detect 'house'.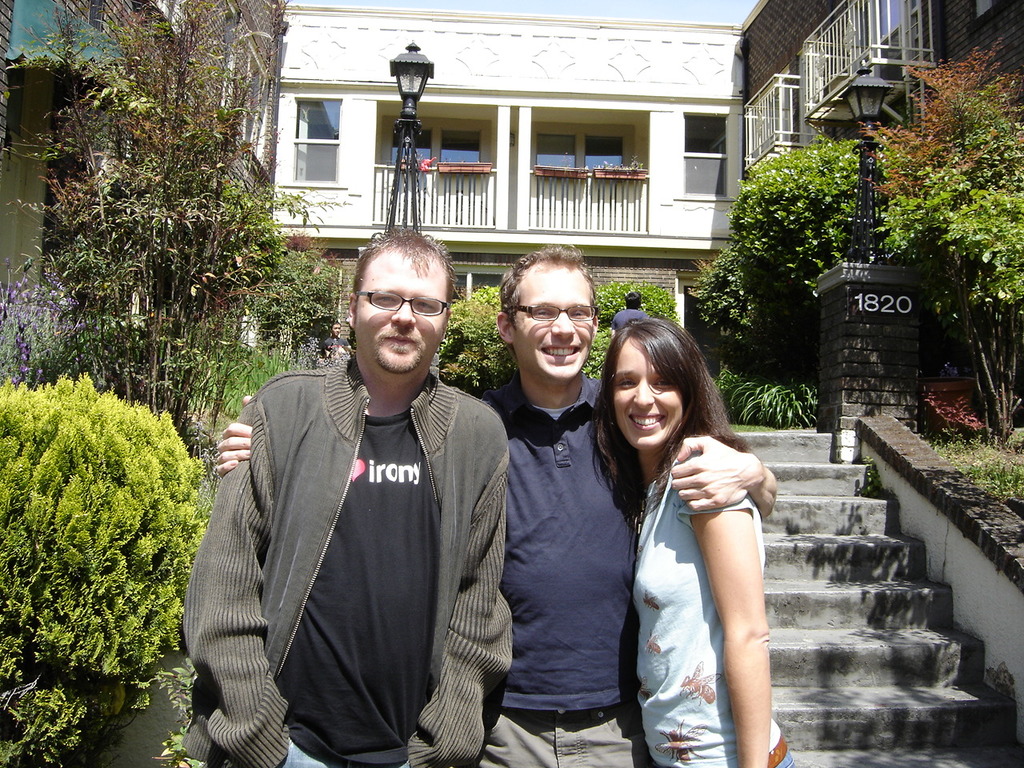
Detected at x1=266, y1=0, x2=741, y2=424.
